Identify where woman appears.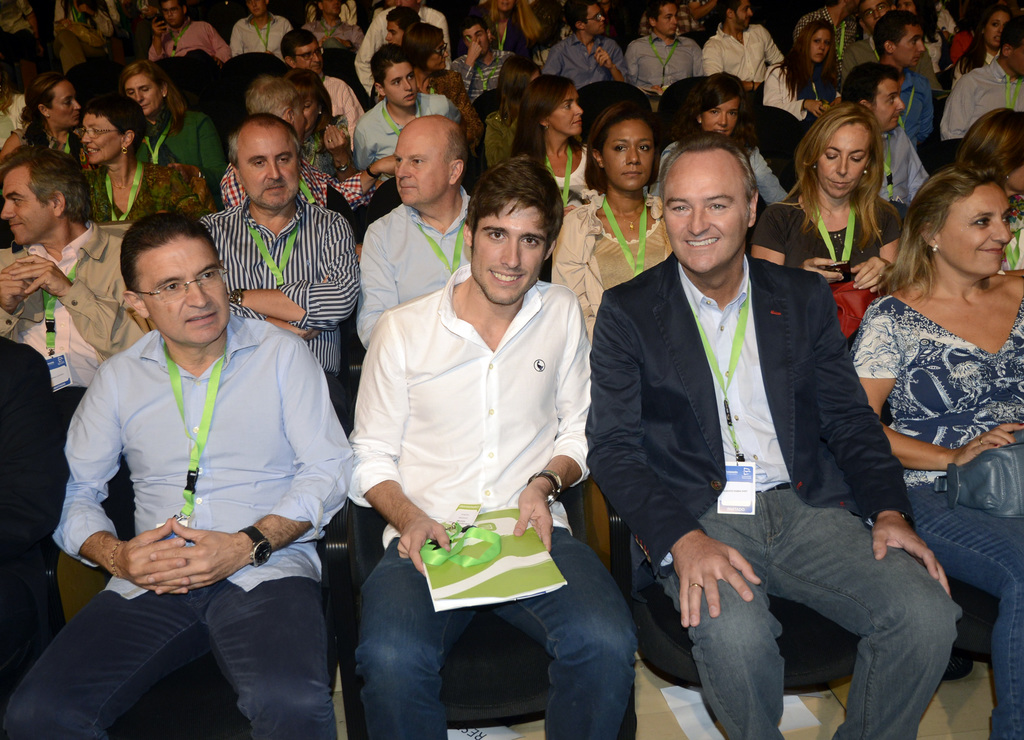
Appears at <bbox>953, 3, 1023, 85</bbox>.
